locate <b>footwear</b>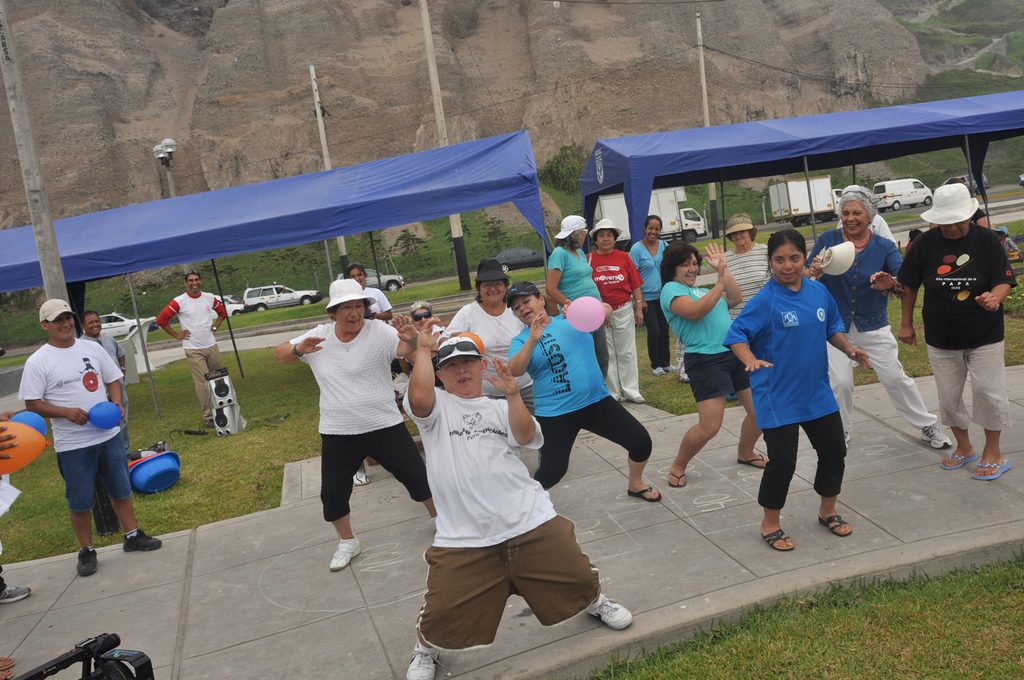
x1=404, y1=640, x2=443, y2=679
